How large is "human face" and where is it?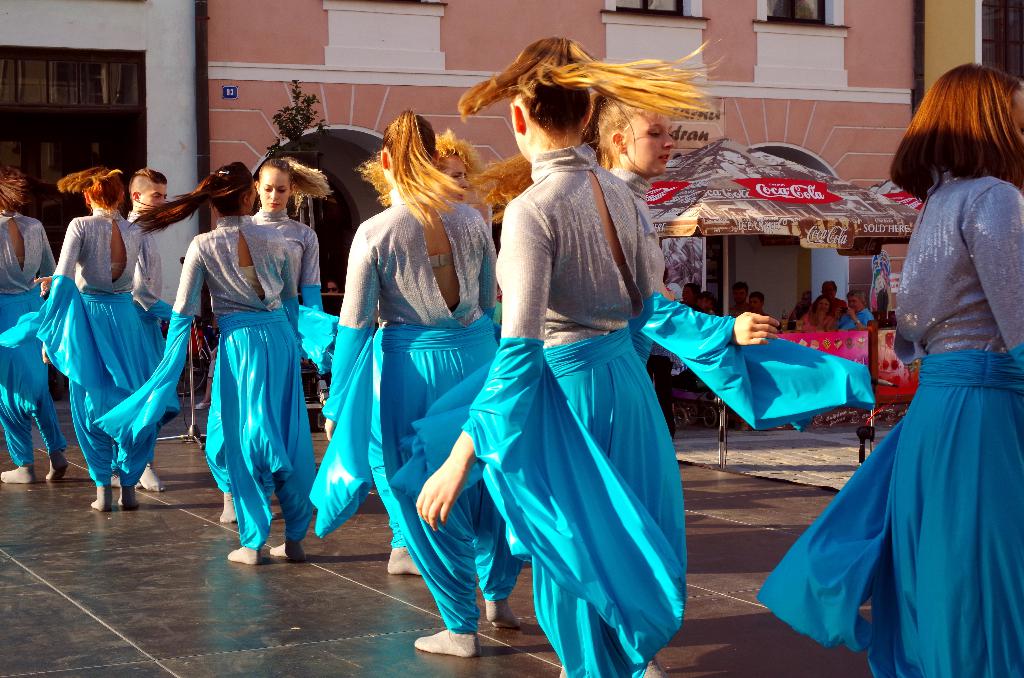
Bounding box: rect(623, 117, 674, 171).
